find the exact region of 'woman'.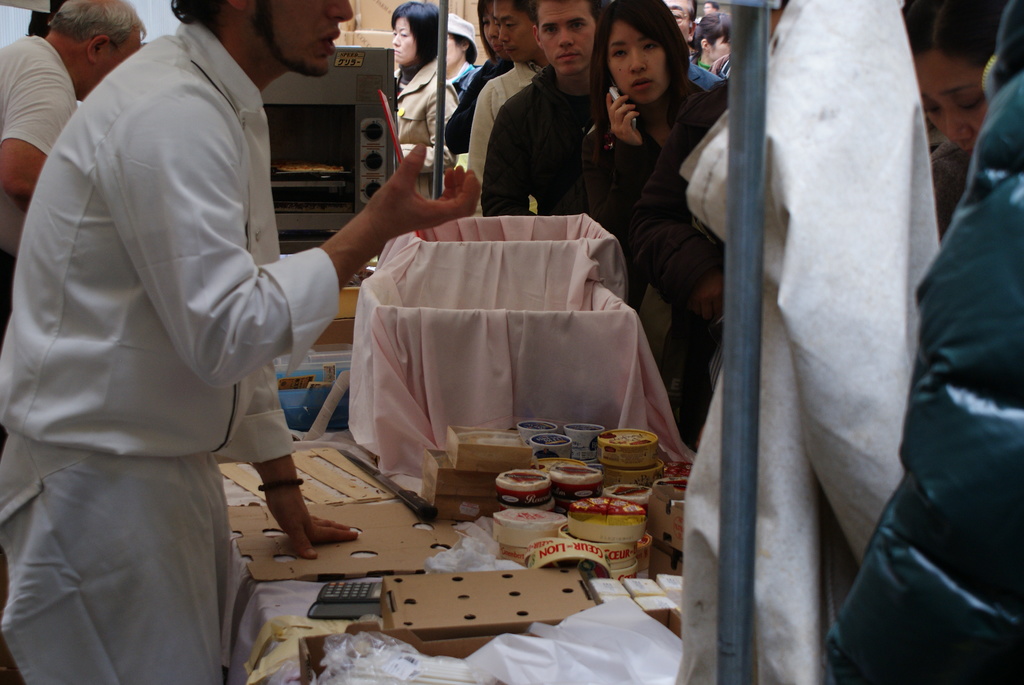
Exact region: (left=387, top=1, right=464, bottom=166).
